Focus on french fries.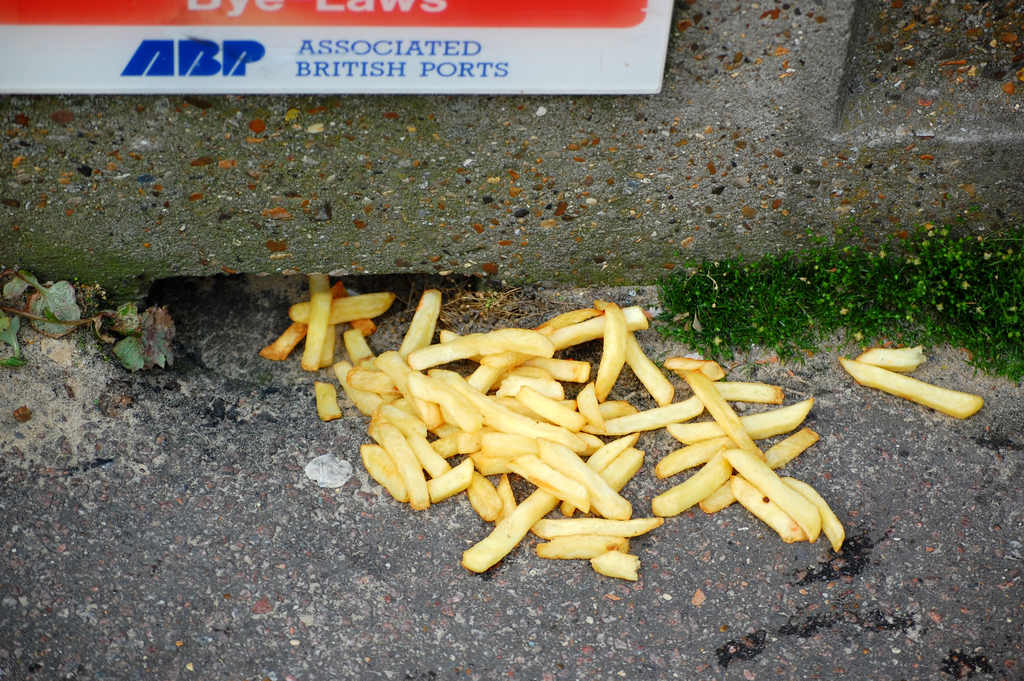
Focused at BBox(858, 346, 931, 372).
